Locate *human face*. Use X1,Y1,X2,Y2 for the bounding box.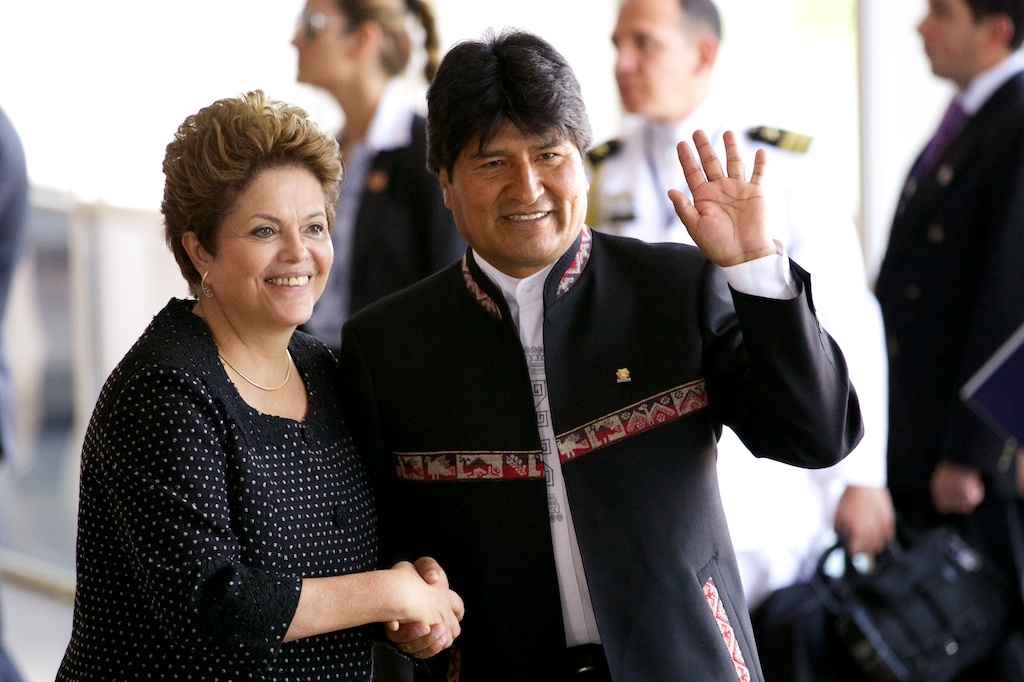
211,156,331,326.
